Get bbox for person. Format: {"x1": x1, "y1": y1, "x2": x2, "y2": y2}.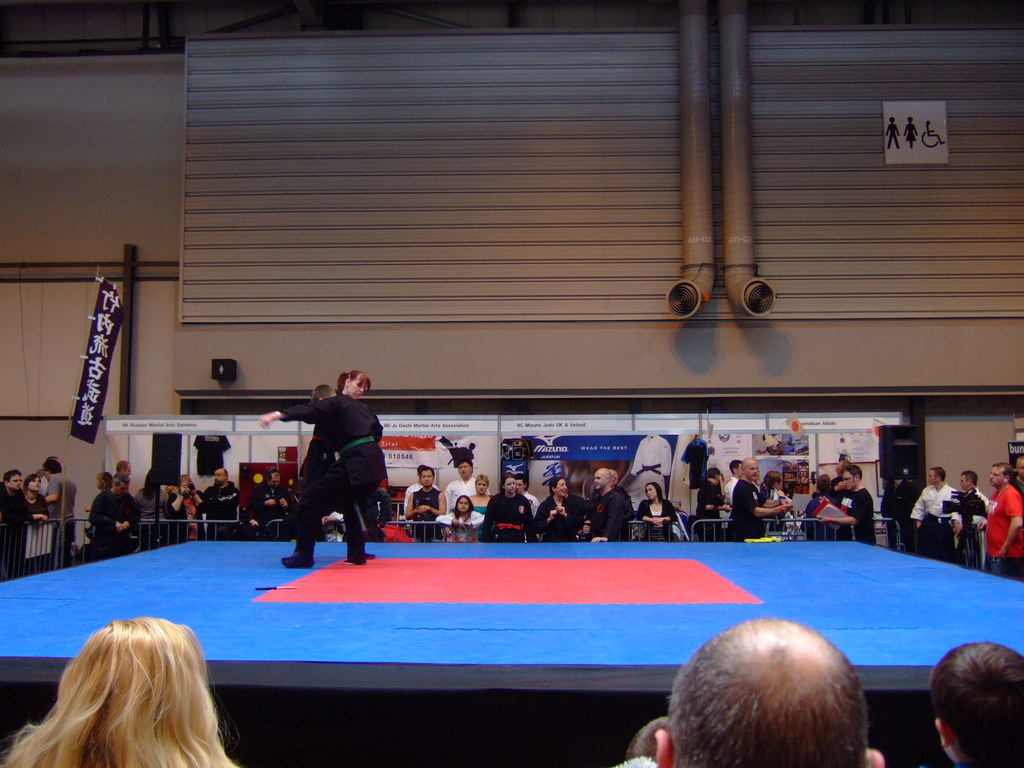
{"x1": 0, "y1": 467, "x2": 47, "y2": 590}.
